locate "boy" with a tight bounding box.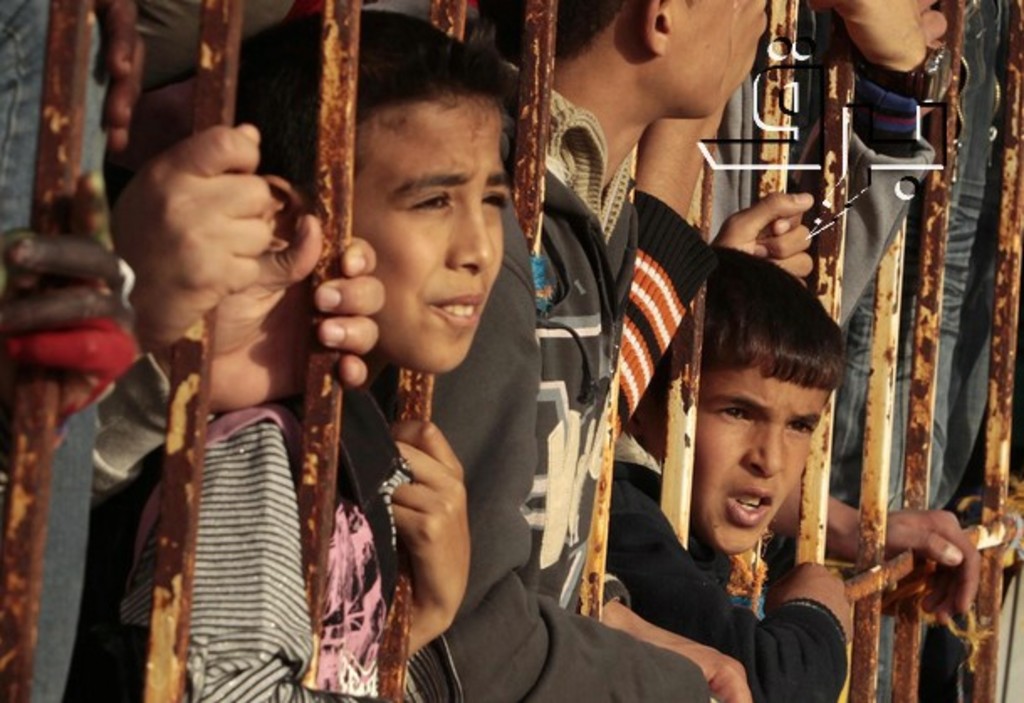
{"x1": 217, "y1": 8, "x2": 708, "y2": 701}.
